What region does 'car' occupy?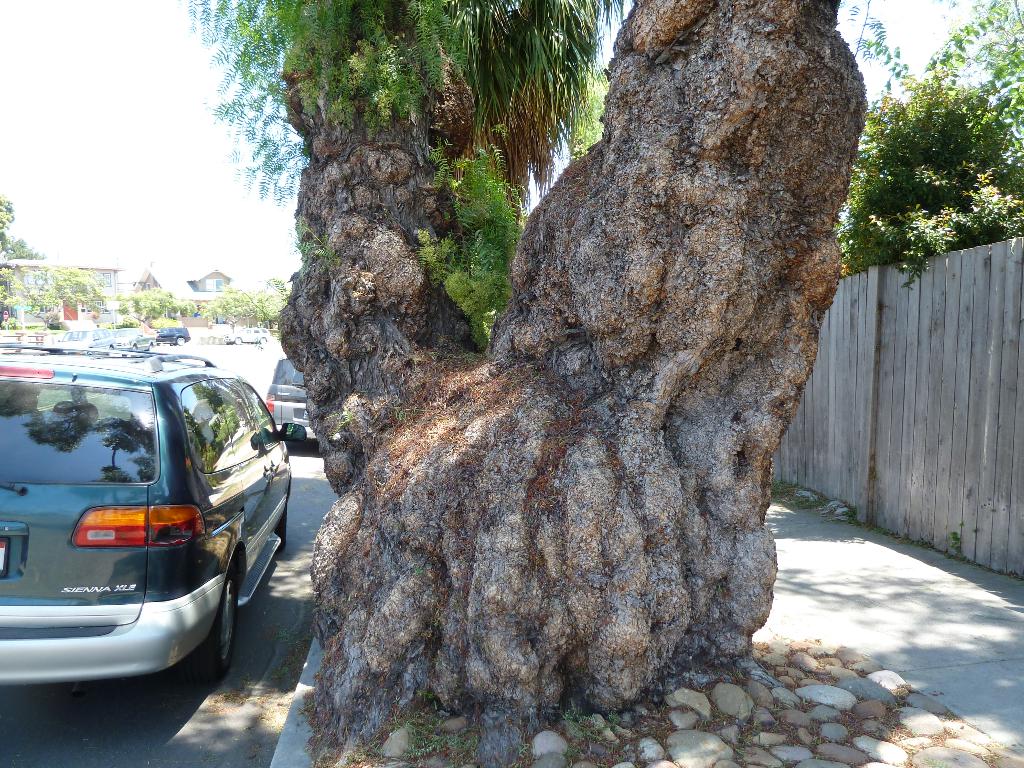
[left=2, top=358, right=282, bottom=712].
